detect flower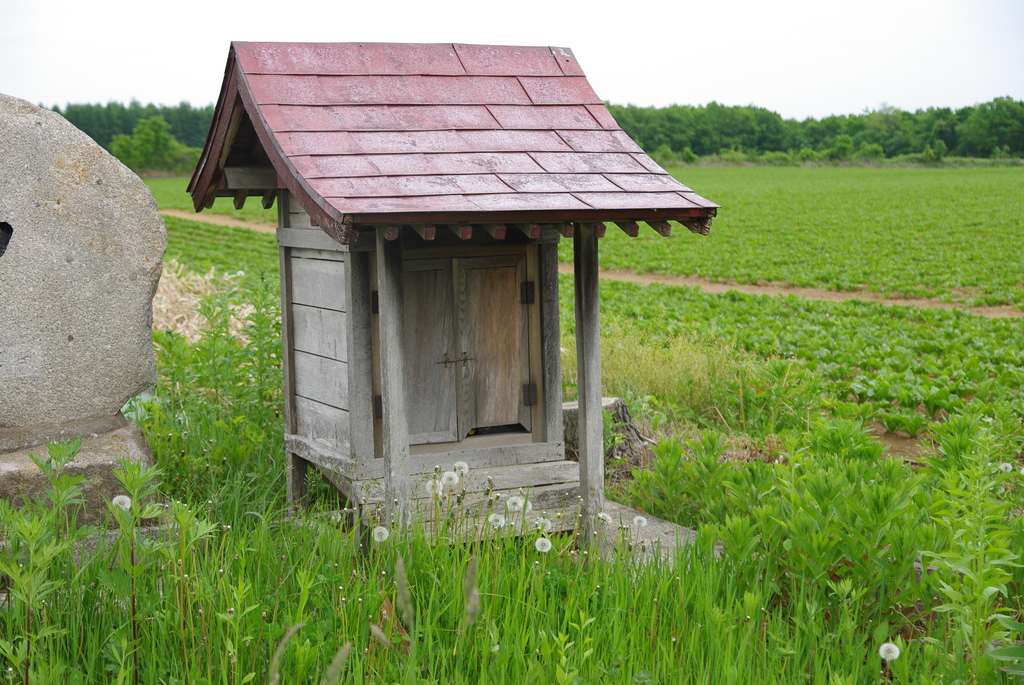
(left=518, top=498, right=532, bottom=514)
